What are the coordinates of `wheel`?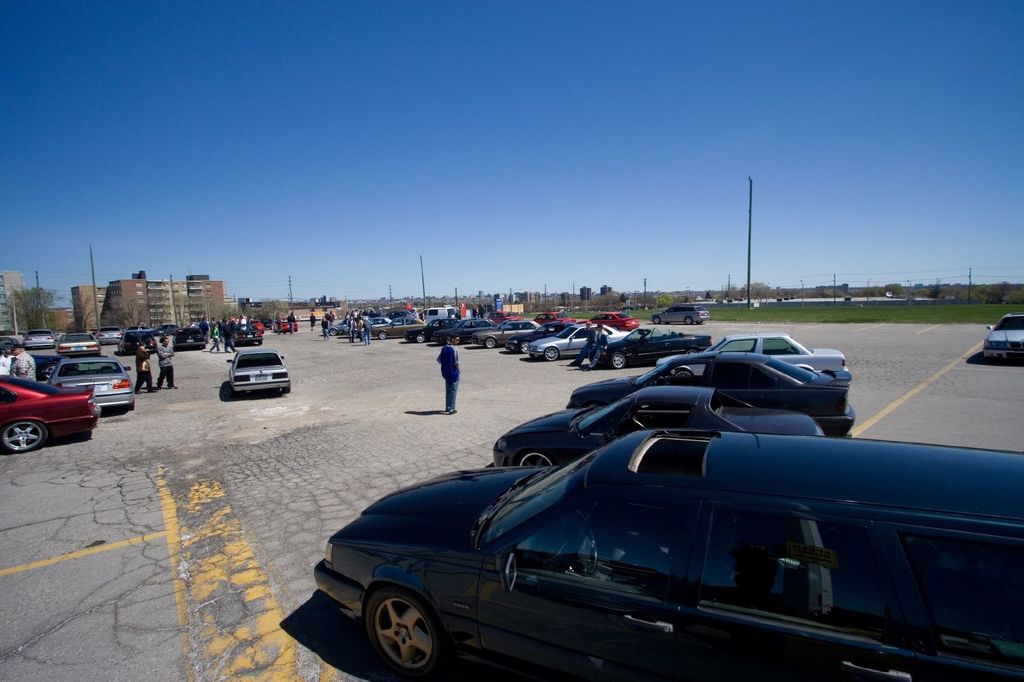
[415, 333, 424, 342].
